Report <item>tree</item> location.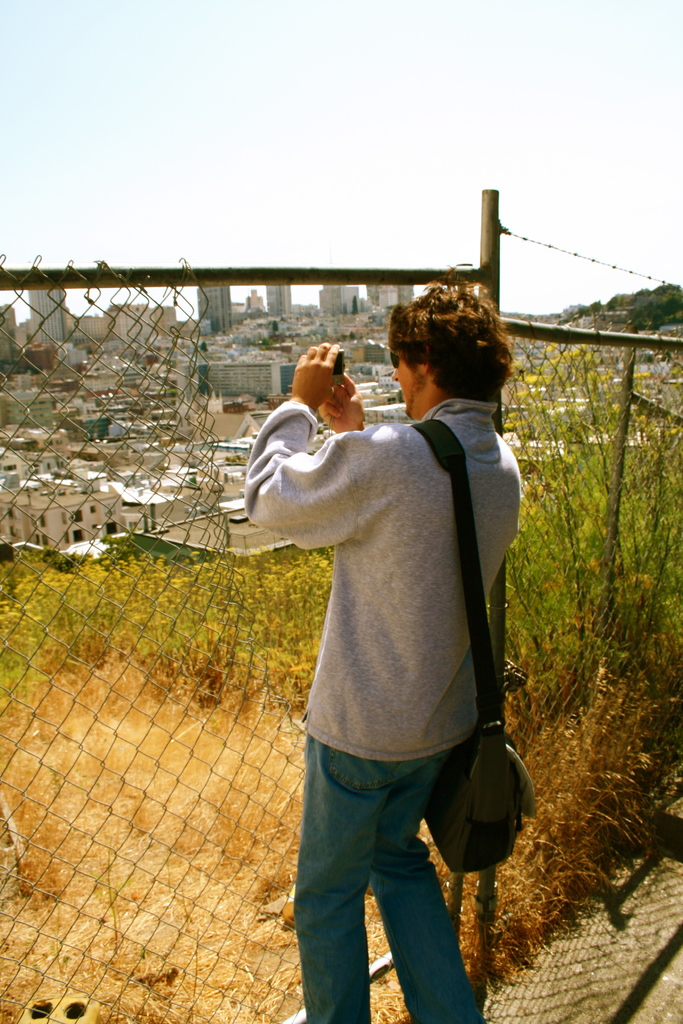
Report: rect(348, 329, 357, 342).
